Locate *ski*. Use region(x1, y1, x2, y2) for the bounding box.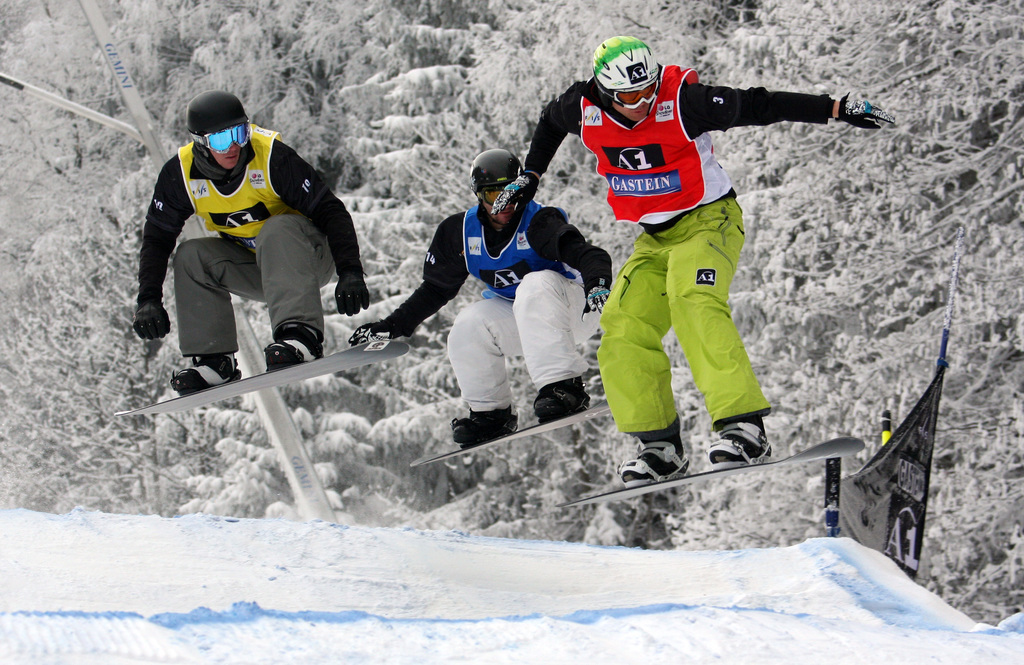
region(410, 397, 622, 465).
